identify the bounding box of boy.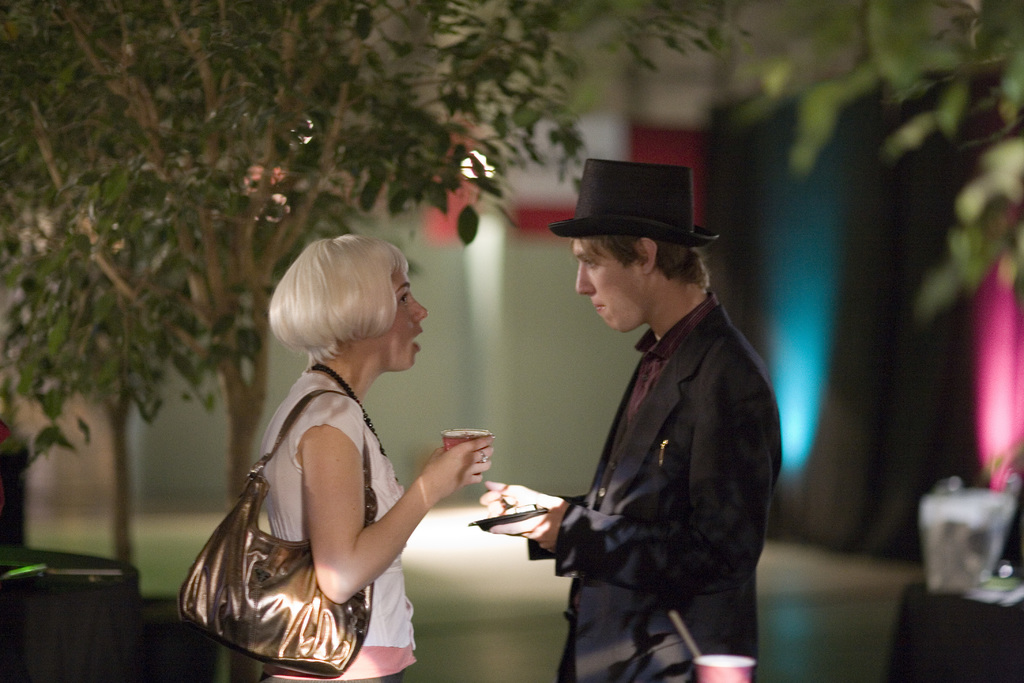
[478,158,783,682].
